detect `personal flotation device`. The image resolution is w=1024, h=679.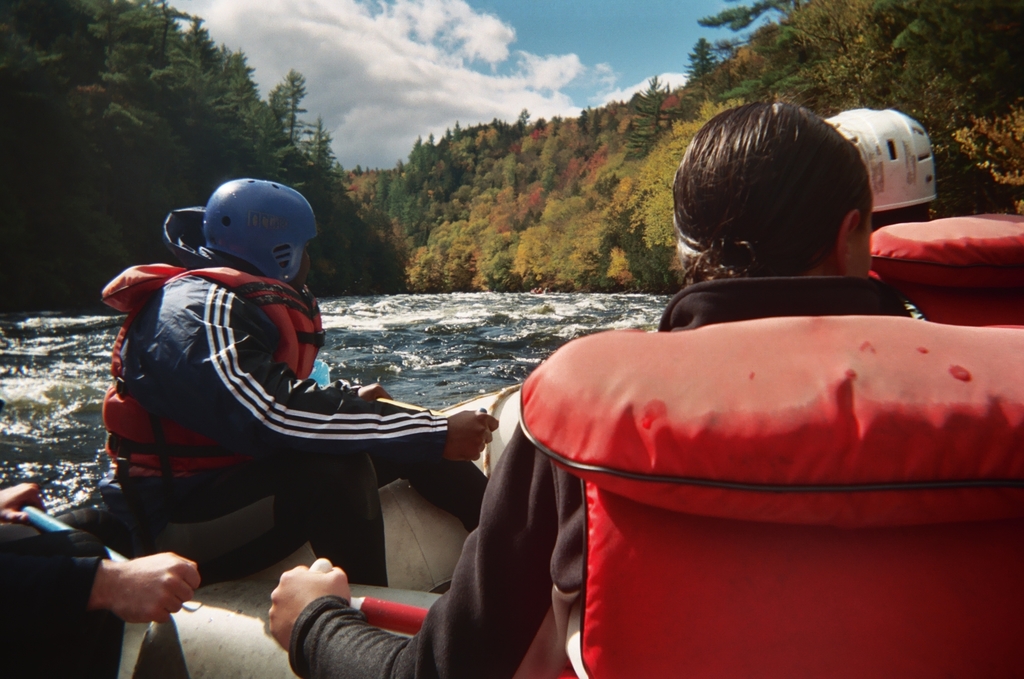
bbox=[516, 323, 1023, 678].
